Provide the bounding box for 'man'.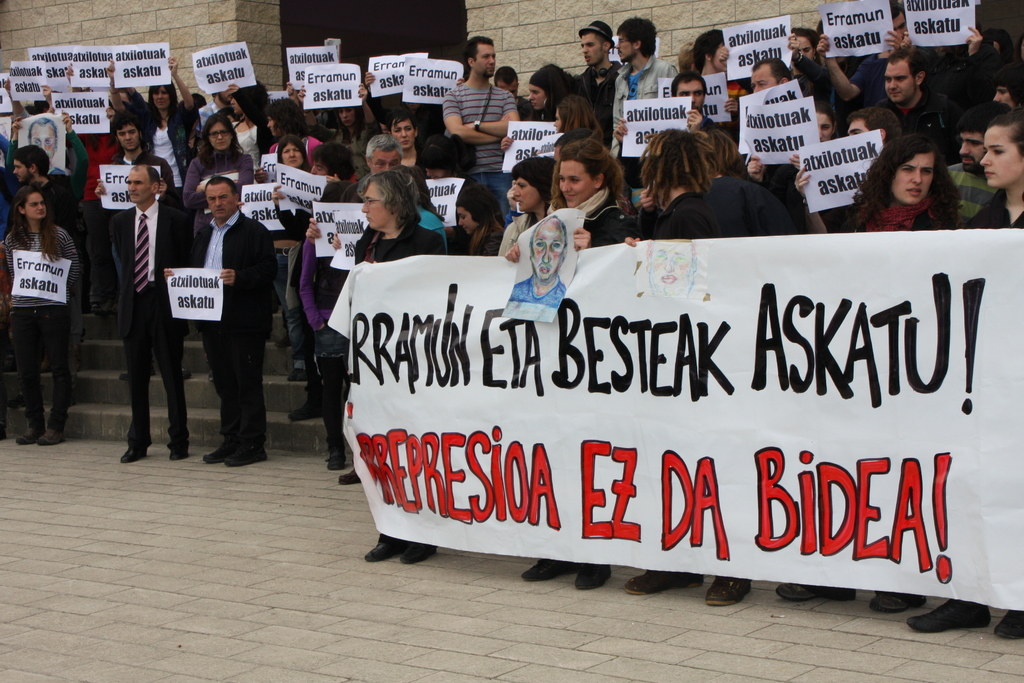
x1=610 y1=17 x2=681 y2=190.
